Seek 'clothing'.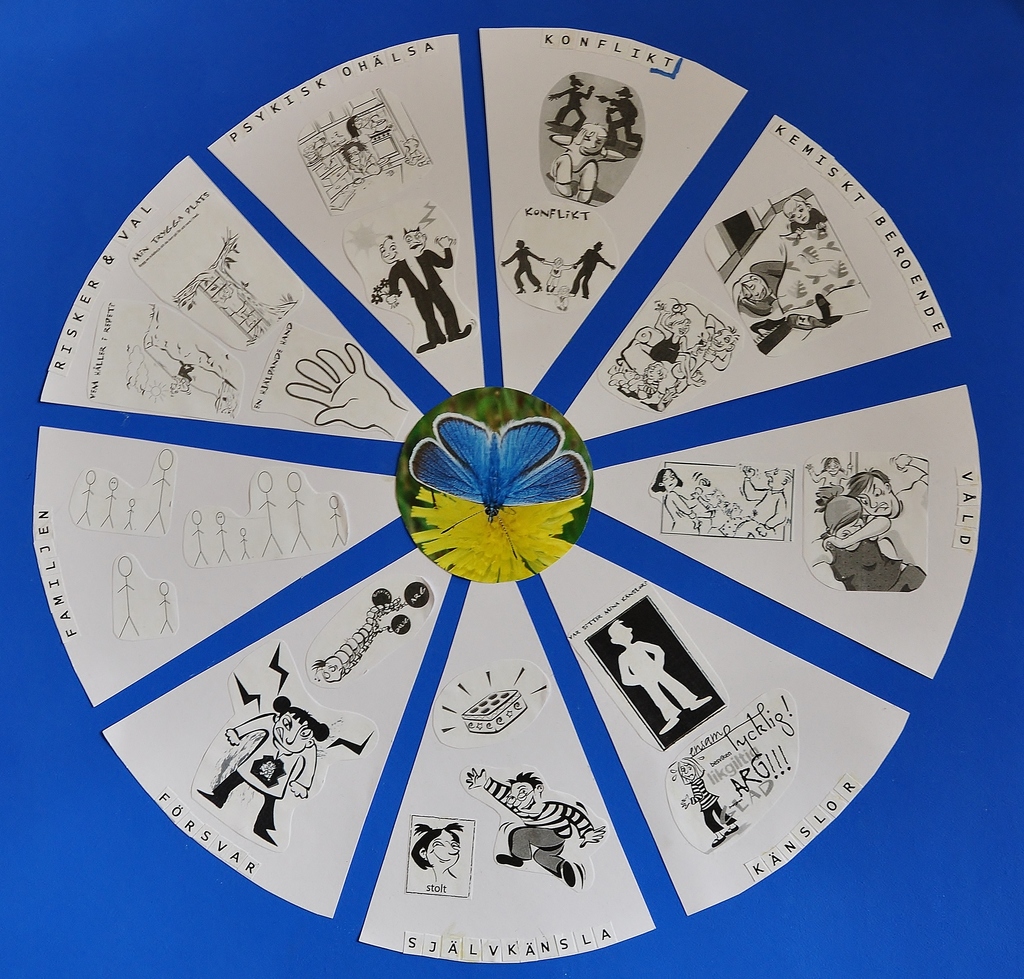
<bbox>688, 776, 735, 829</bbox>.
